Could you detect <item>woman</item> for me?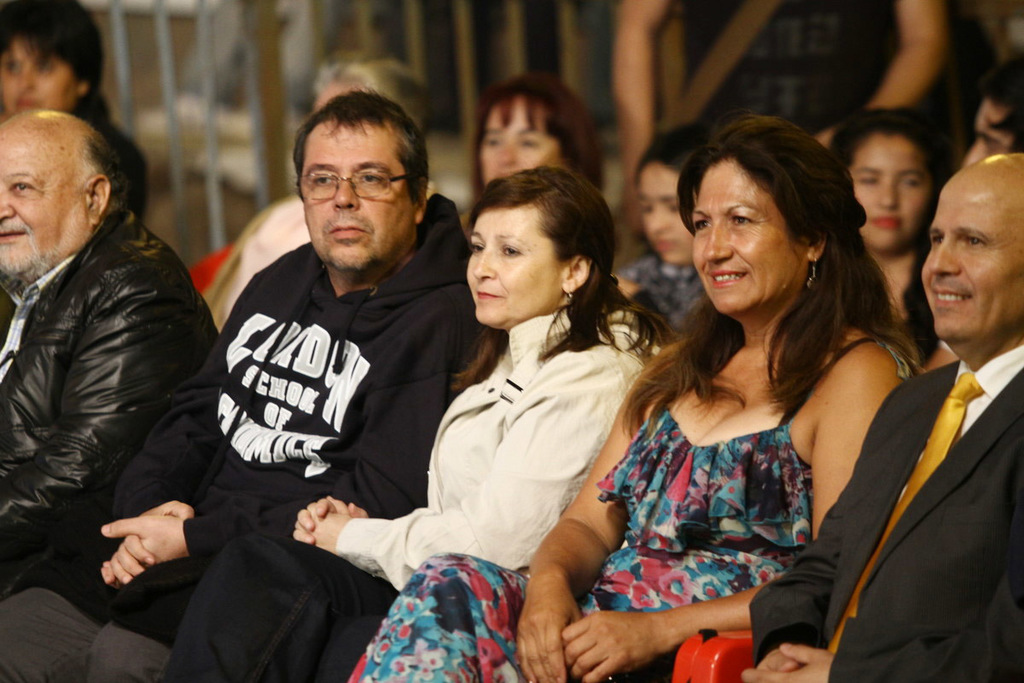
Detection result: locate(614, 125, 719, 340).
